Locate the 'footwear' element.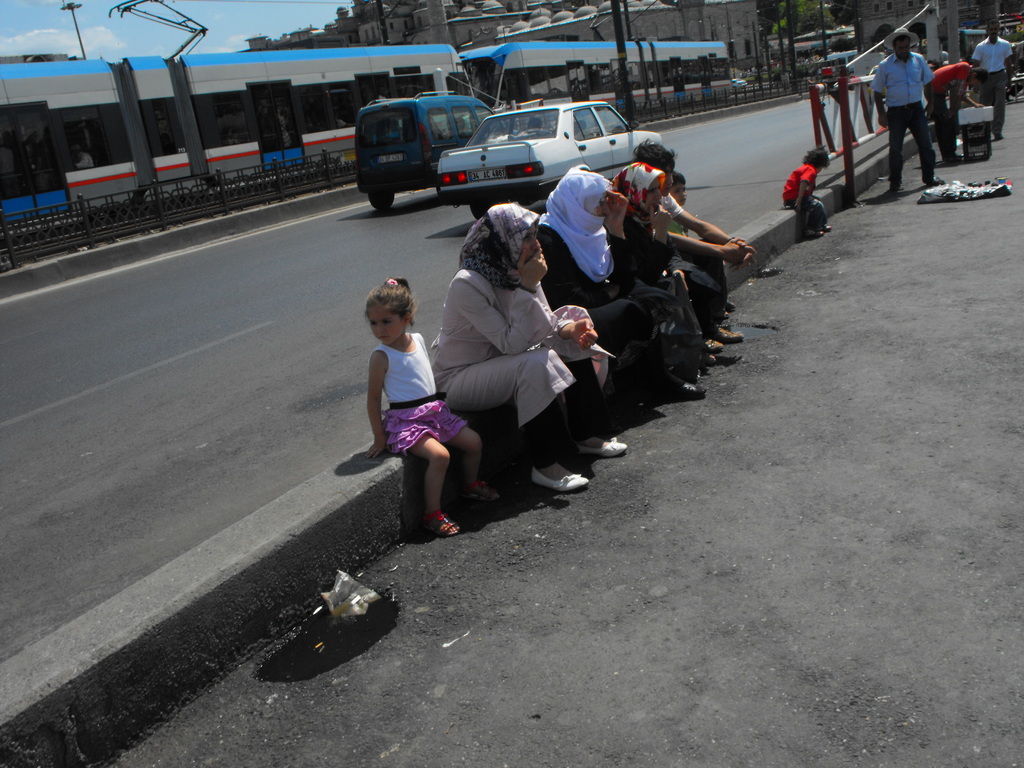
Element bbox: 812/224/833/228.
